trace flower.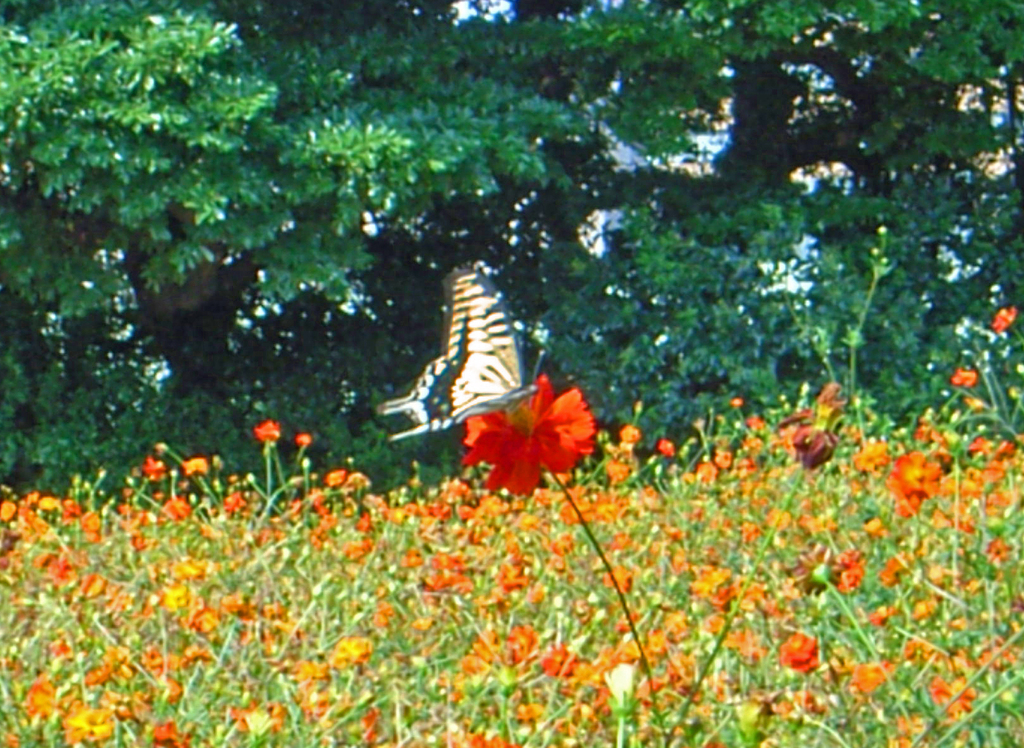
Traced to l=497, t=561, r=529, b=589.
